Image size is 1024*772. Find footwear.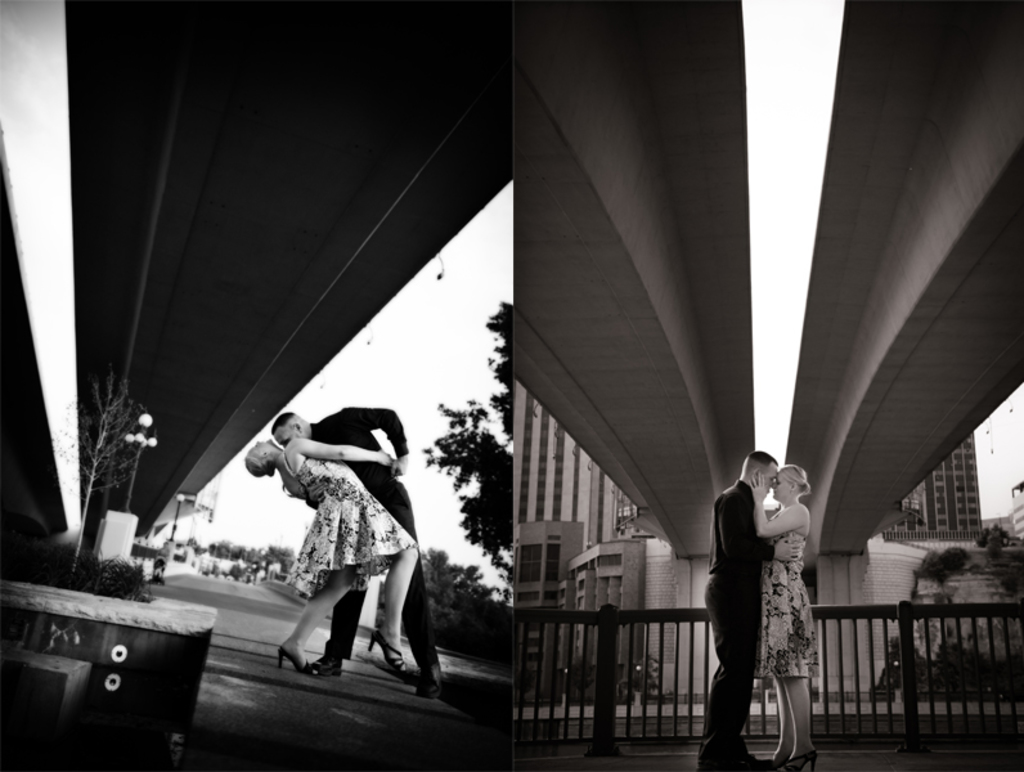
x1=706 y1=753 x2=773 y2=771.
